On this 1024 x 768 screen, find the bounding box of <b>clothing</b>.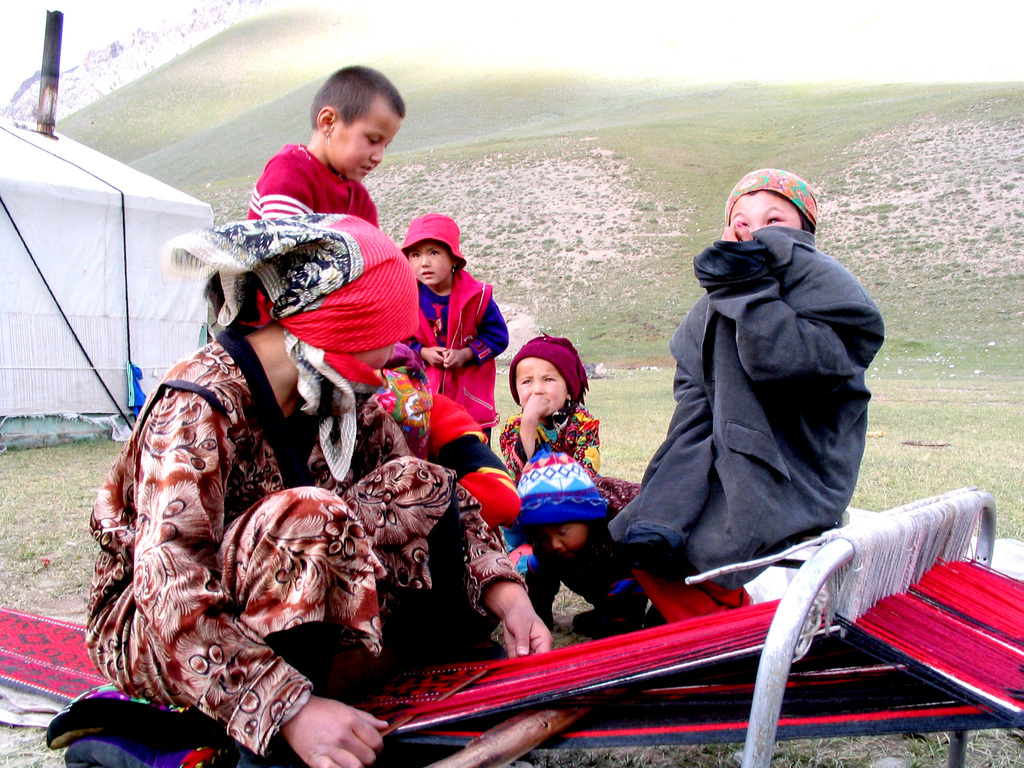
Bounding box: l=407, t=264, r=509, b=443.
